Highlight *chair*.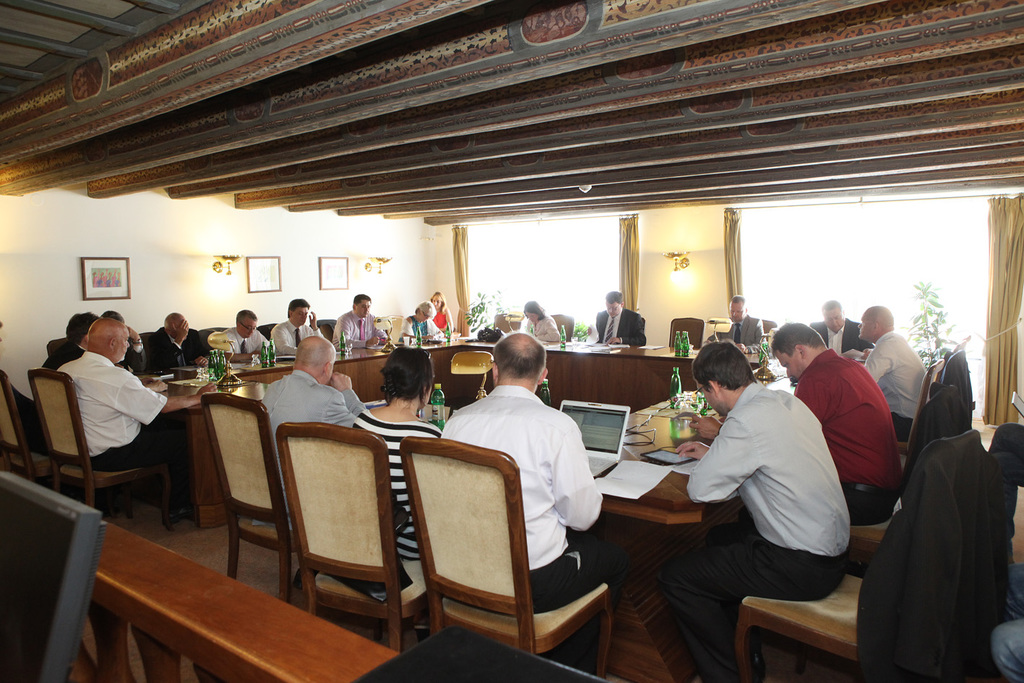
Highlighted region: (302, 425, 439, 652).
